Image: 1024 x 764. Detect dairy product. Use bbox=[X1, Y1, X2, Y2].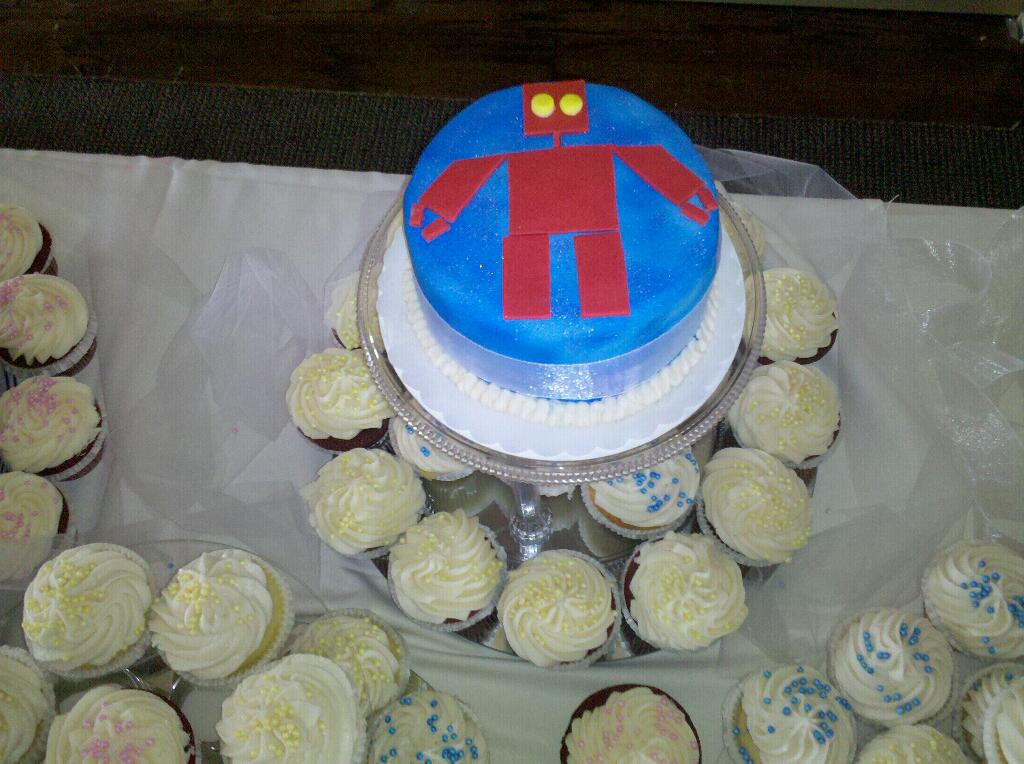
bbox=[0, 205, 54, 279].
